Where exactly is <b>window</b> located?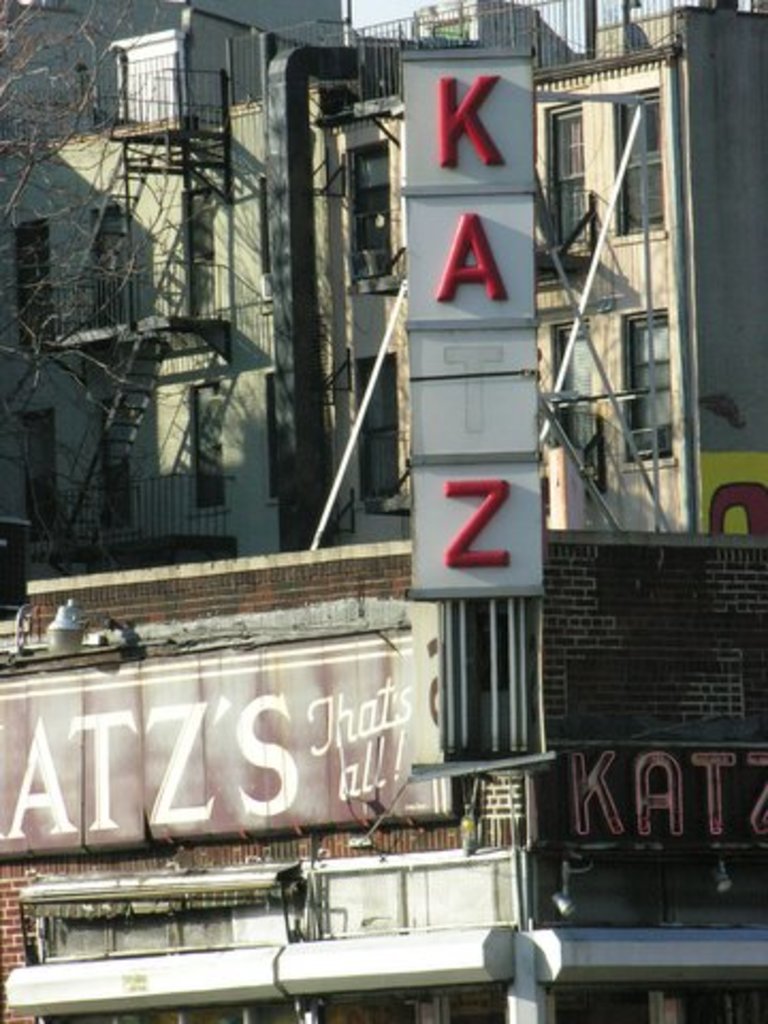
Its bounding box is {"x1": 85, "y1": 207, "x2": 122, "y2": 326}.
